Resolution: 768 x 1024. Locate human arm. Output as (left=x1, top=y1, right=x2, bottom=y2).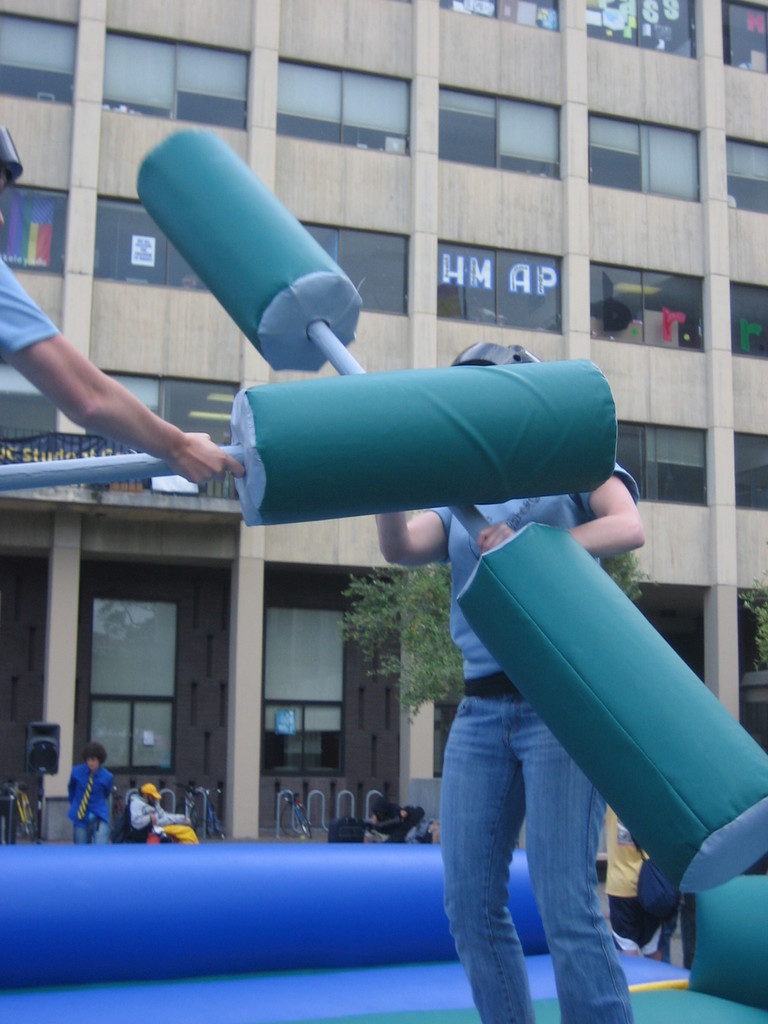
(left=476, top=475, right=679, bottom=560).
